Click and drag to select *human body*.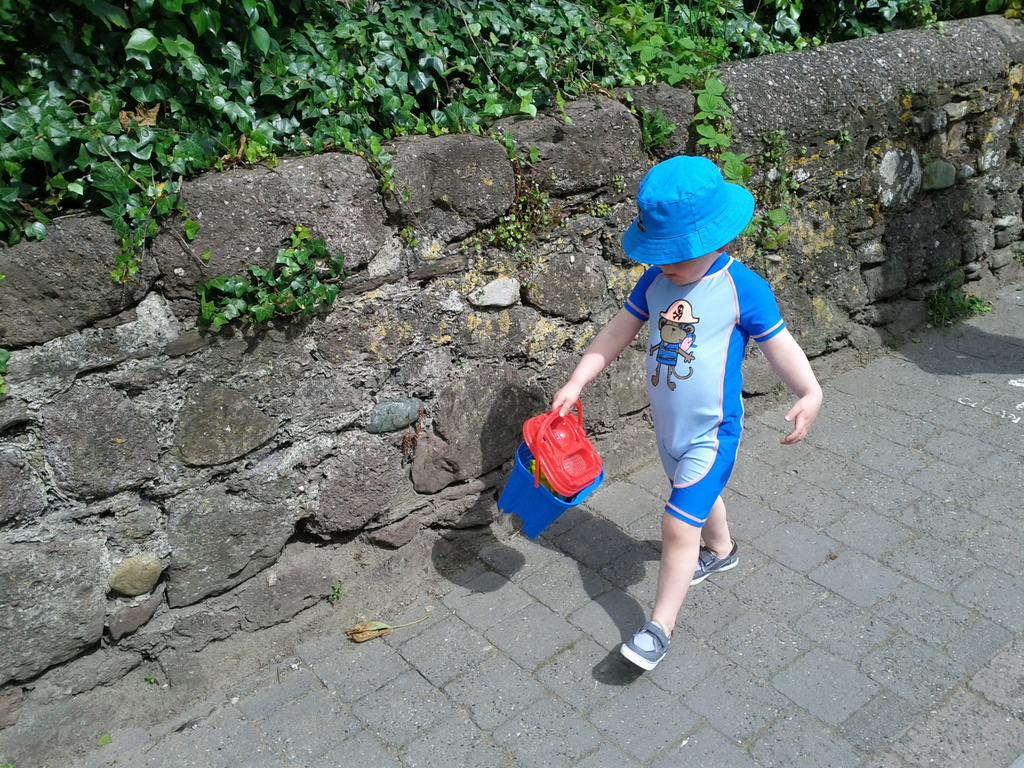
Selection: {"x1": 570, "y1": 132, "x2": 788, "y2": 708}.
